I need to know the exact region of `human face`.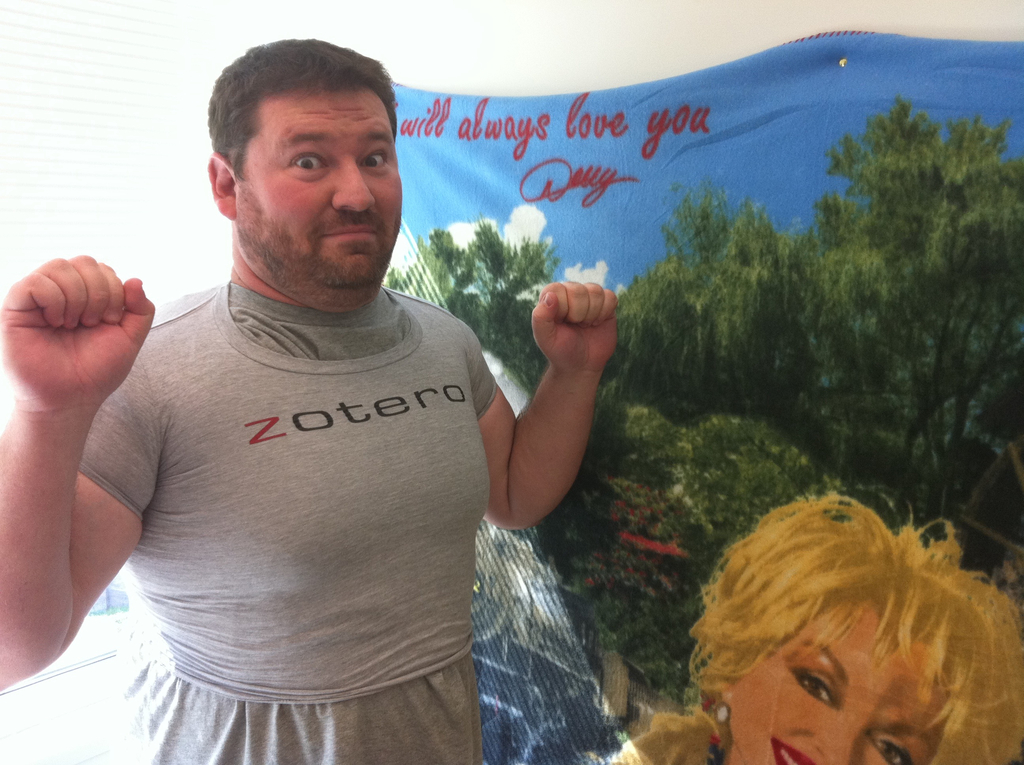
Region: 236:92:404:289.
